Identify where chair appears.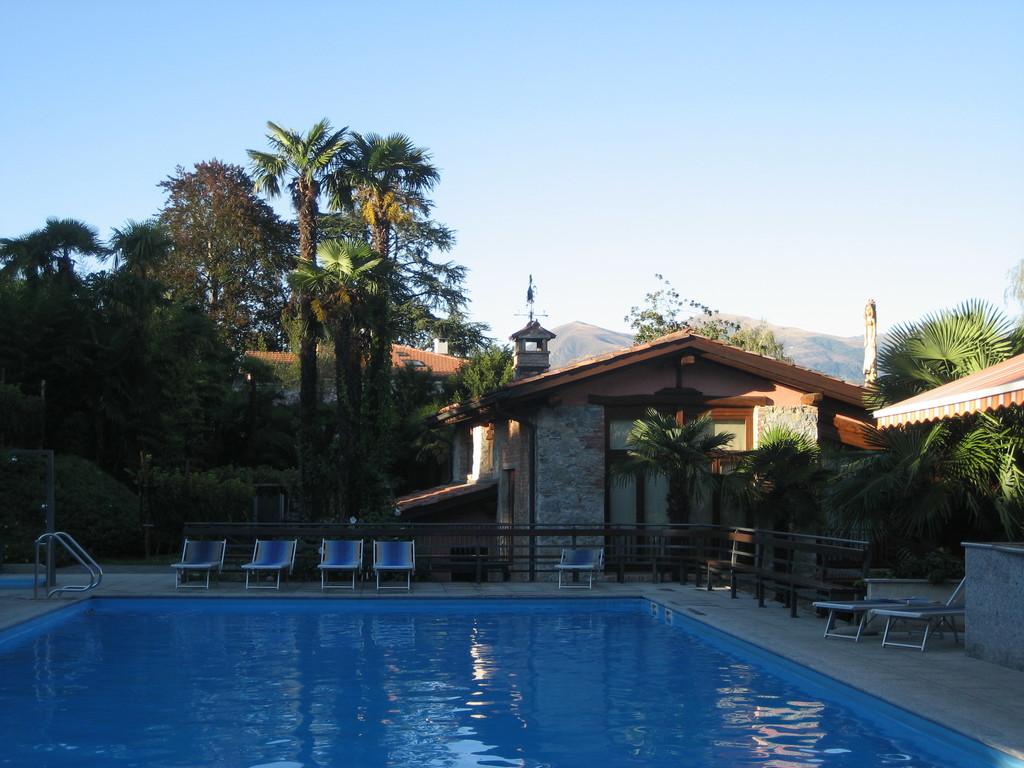
Appears at 170, 540, 228, 592.
